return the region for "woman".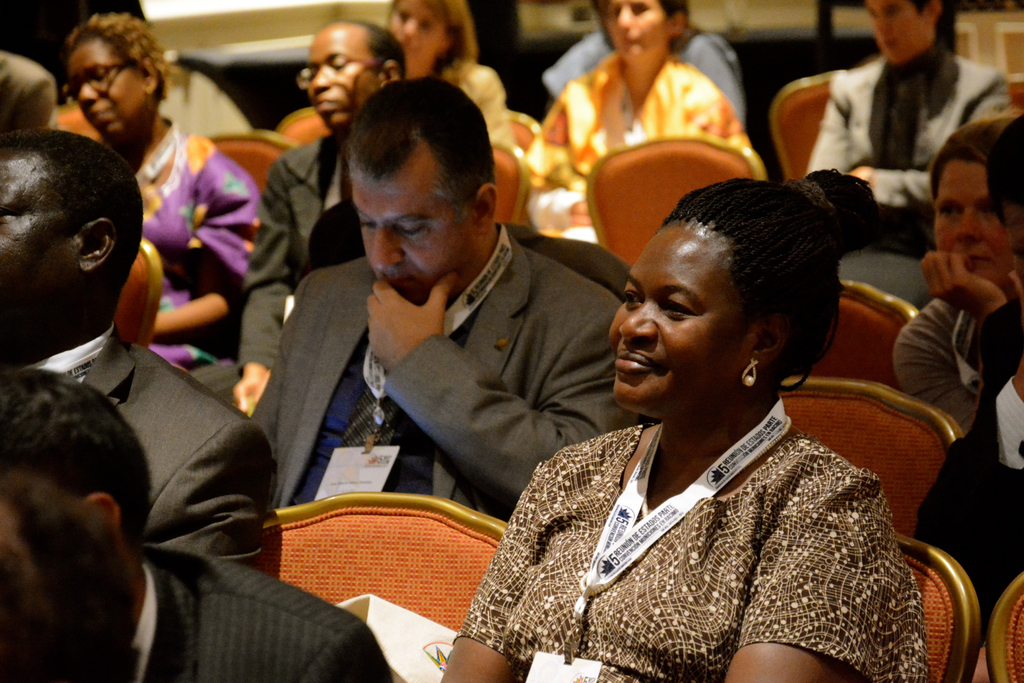
808:0:1007:308.
